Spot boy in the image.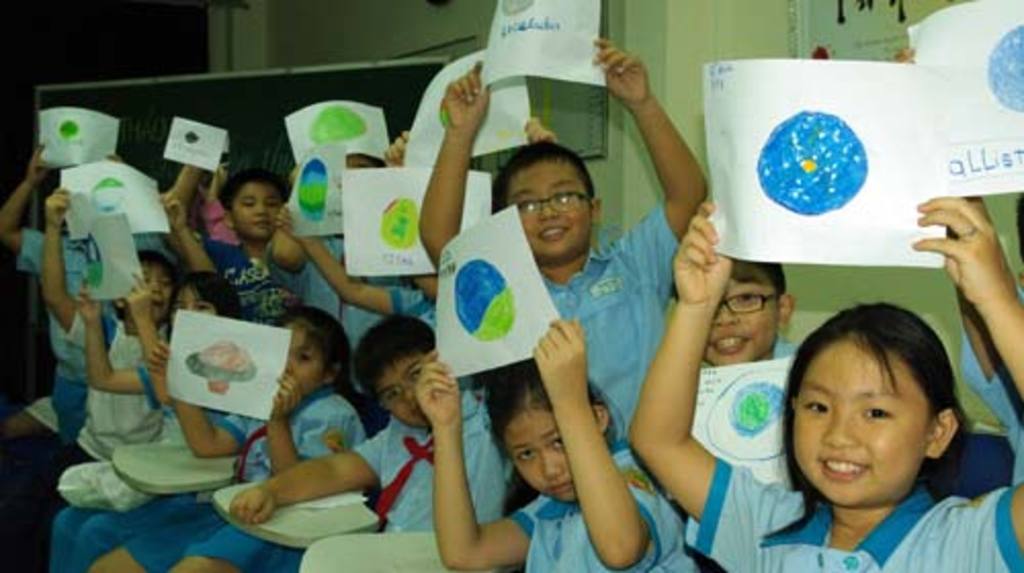
boy found at BBox(643, 211, 803, 391).
